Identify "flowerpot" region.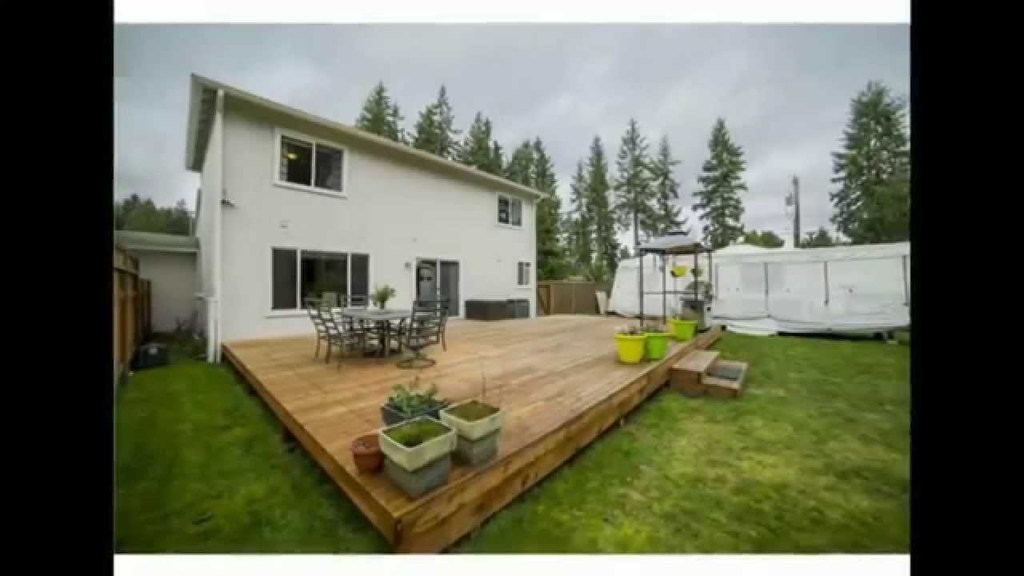
Region: (x1=439, y1=396, x2=501, y2=464).
